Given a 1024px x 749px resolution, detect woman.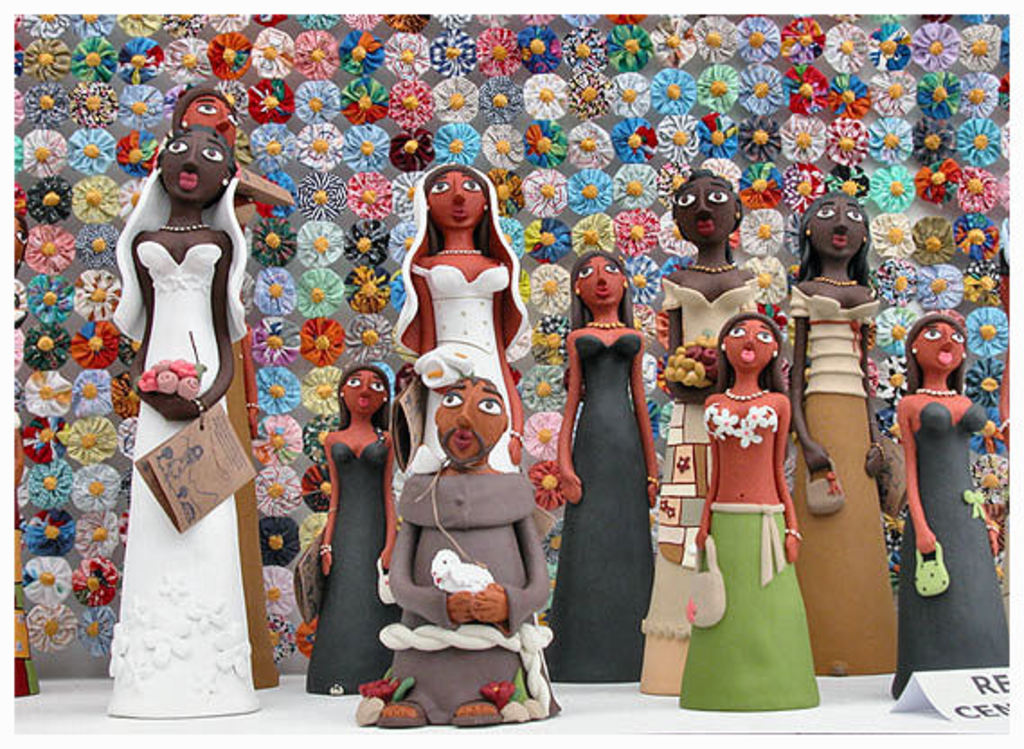
(left=103, top=101, right=268, bottom=646).
